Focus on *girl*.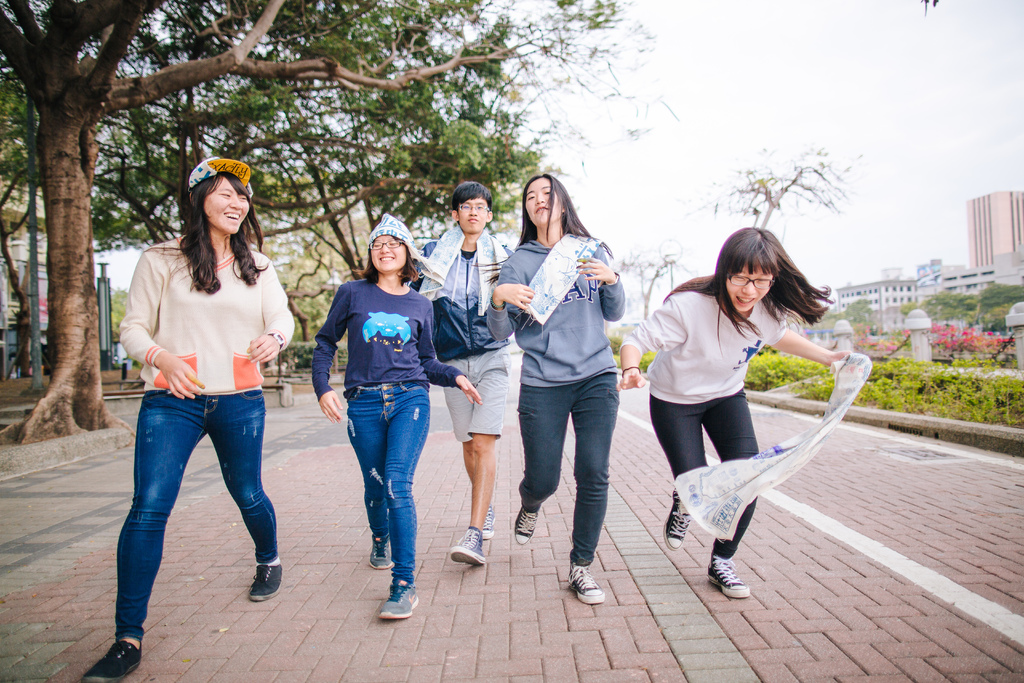
Focused at 49:156:301:682.
